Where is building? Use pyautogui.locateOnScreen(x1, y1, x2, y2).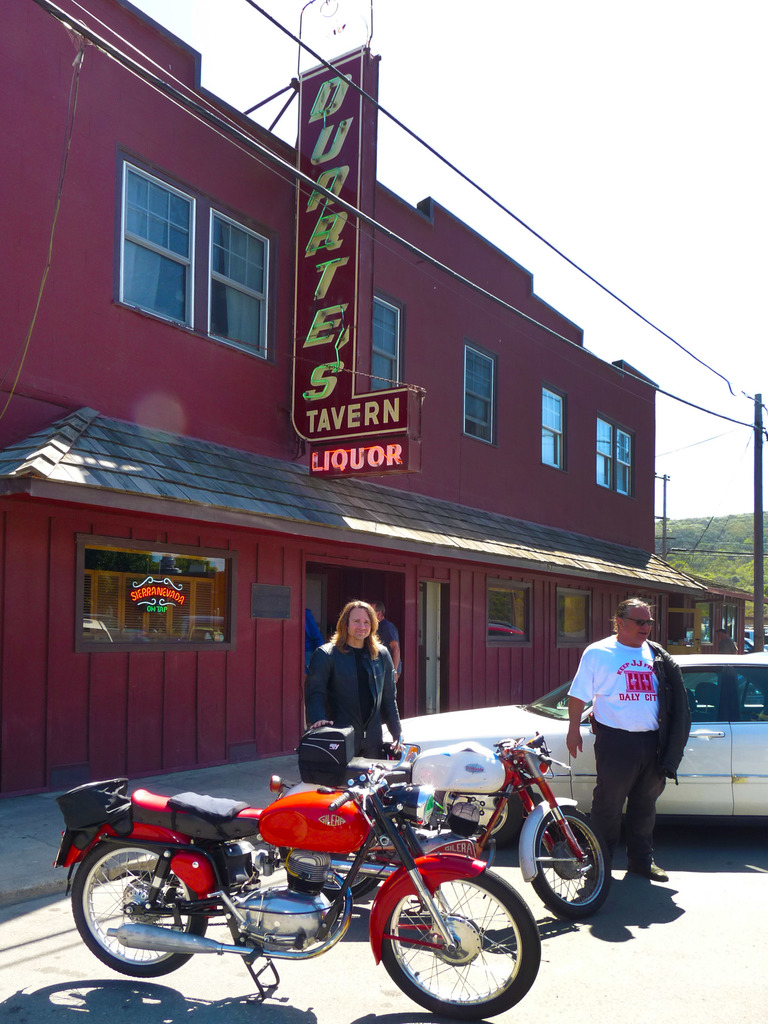
pyautogui.locateOnScreen(0, 0, 751, 808).
